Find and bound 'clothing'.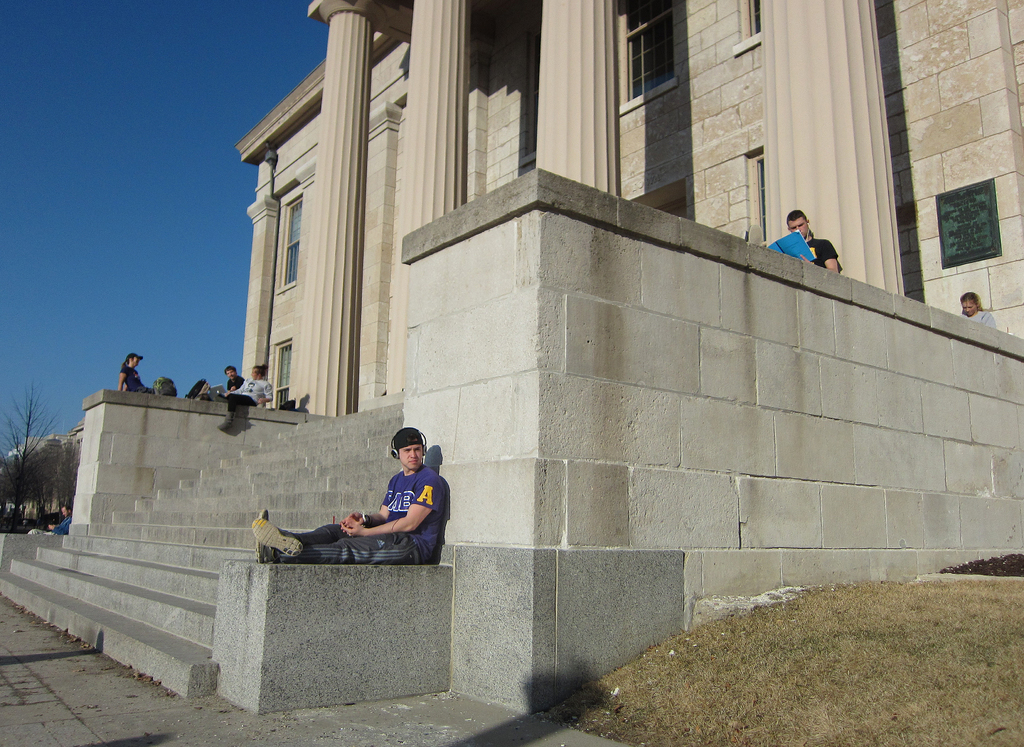
Bound: 287:450:460:575.
